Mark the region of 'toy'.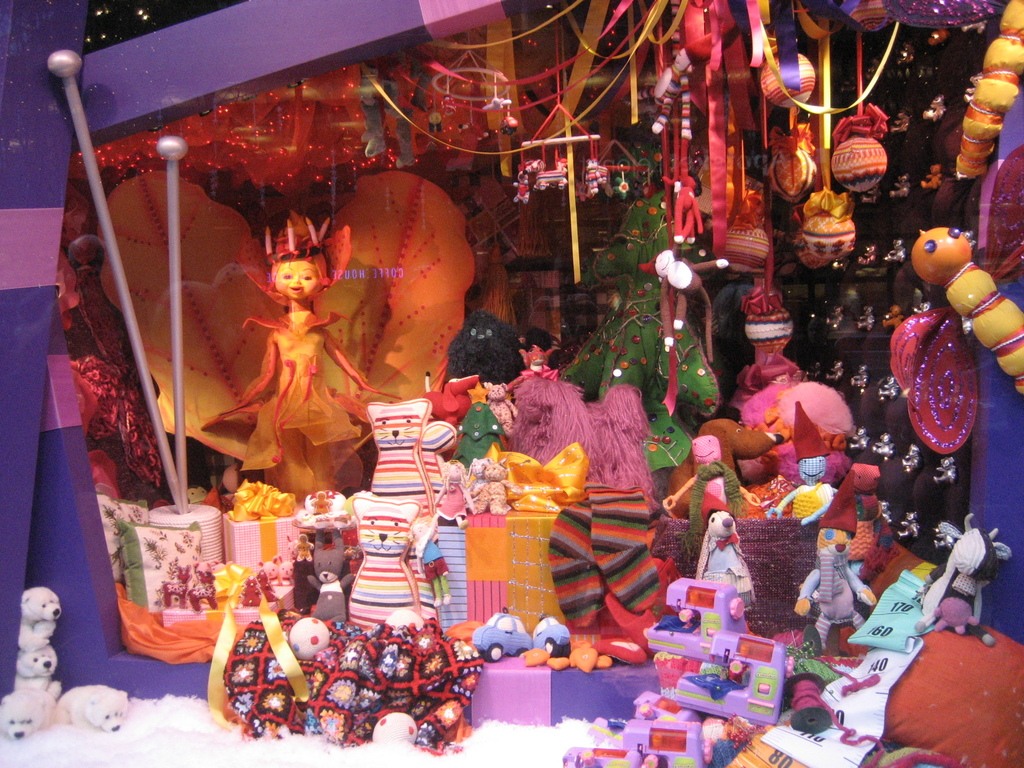
Region: bbox=[293, 488, 348, 530].
